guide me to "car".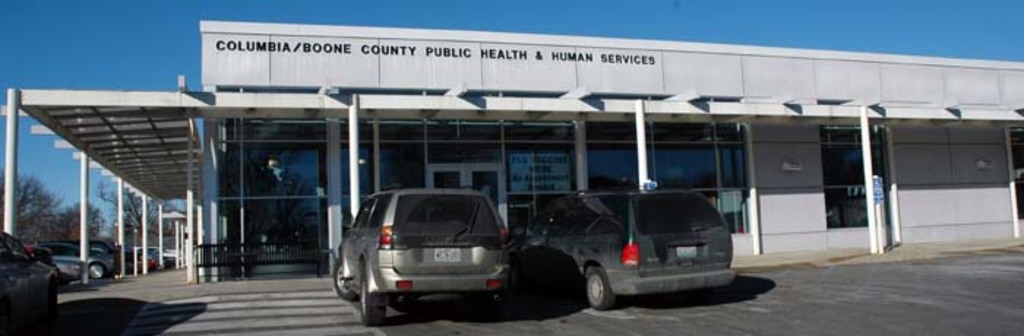
Guidance: detection(48, 238, 121, 282).
